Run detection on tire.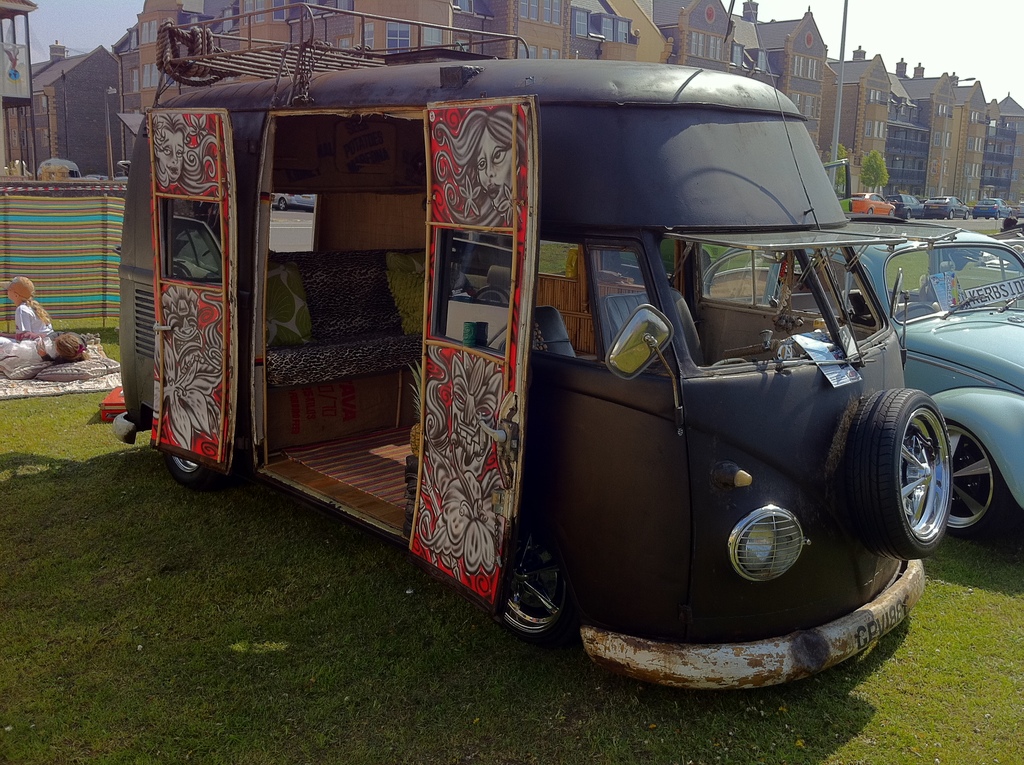
Result: region(164, 454, 233, 487).
